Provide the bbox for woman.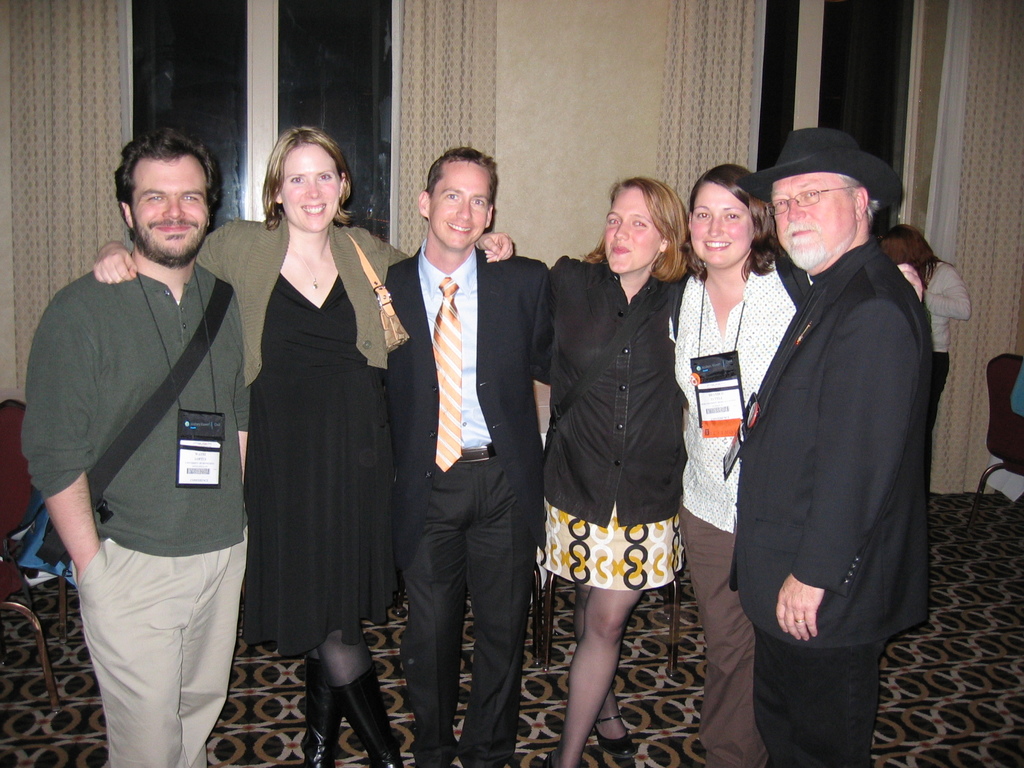
(left=874, top=224, right=970, bottom=406).
